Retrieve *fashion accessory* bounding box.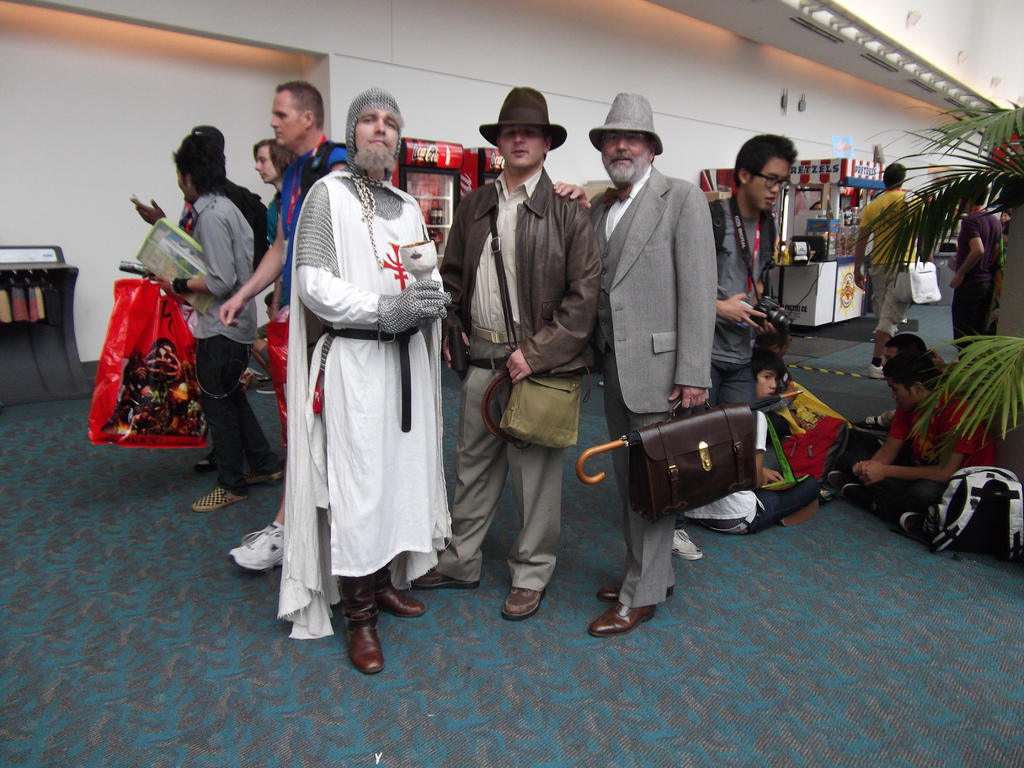
Bounding box: left=588, top=90, right=661, bottom=154.
